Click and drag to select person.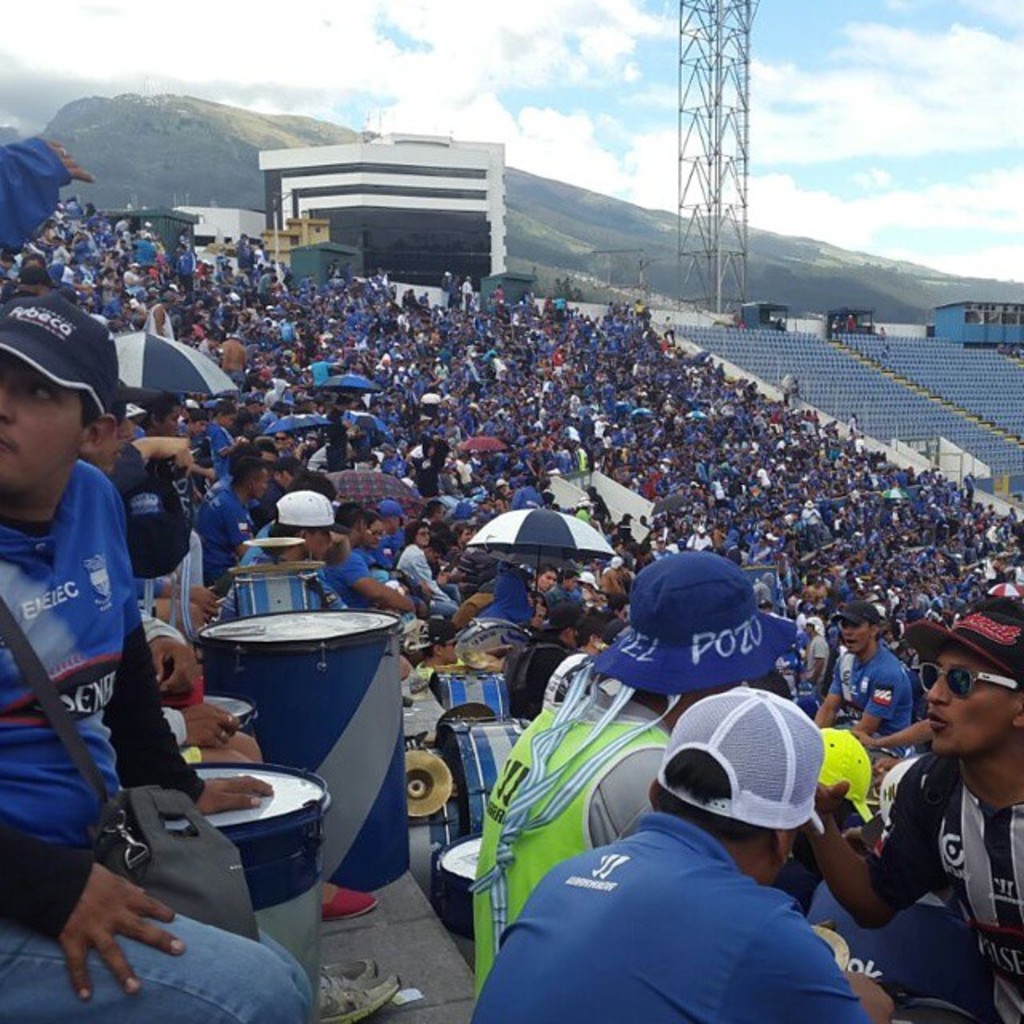
Selection: <box>208,402,238,482</box>.
